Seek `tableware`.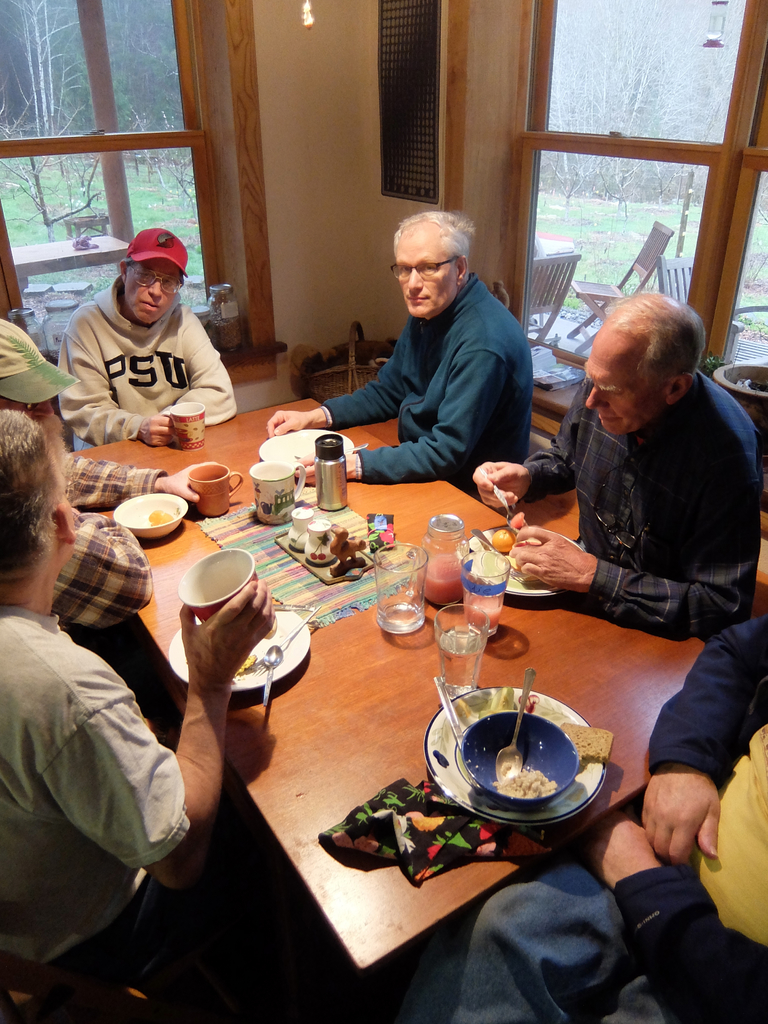
(left=261, top=597, right=305, bottom=607).
